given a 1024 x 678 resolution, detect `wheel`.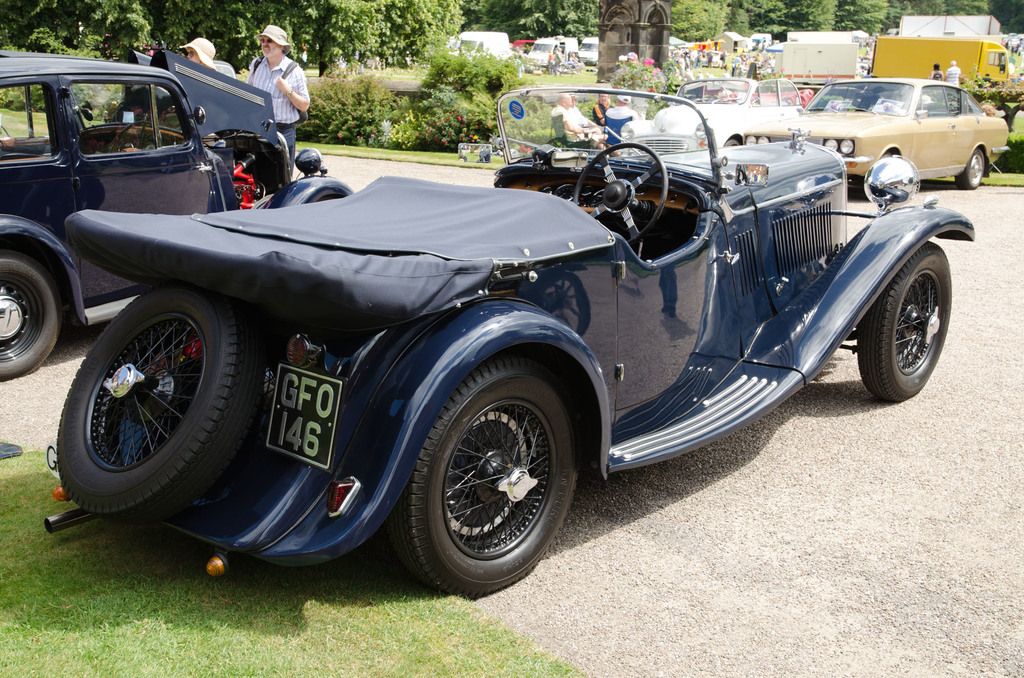
[x1=0, y1=251, x2=56, y2=377].
